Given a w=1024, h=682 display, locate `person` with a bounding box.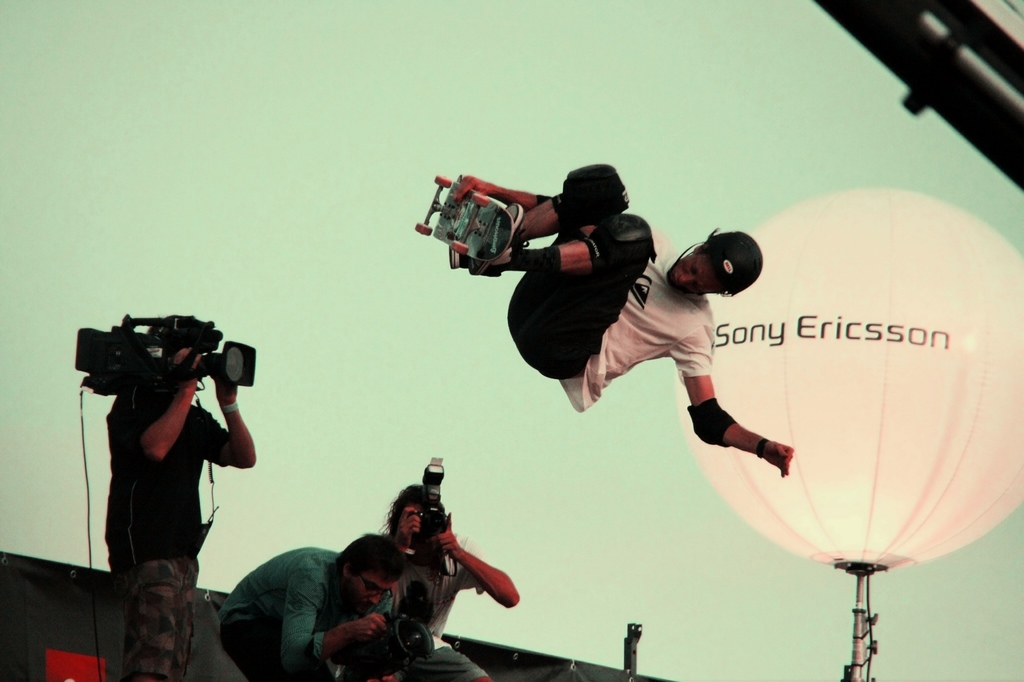
Located: rect(451, 165, 789, 474).
